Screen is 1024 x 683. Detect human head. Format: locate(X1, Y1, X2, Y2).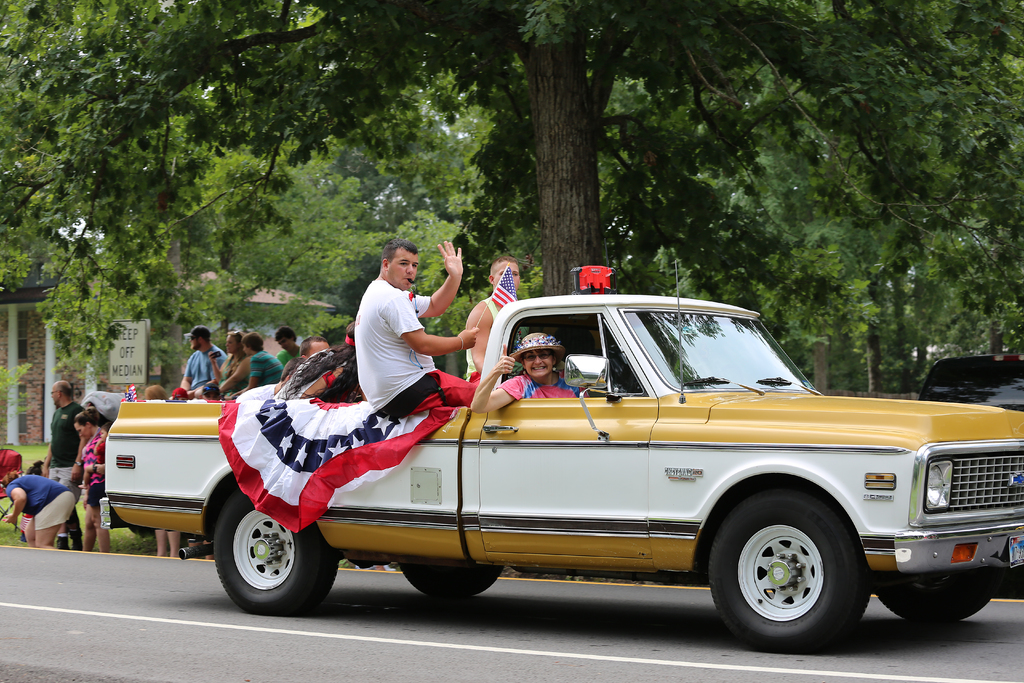
locate(378, 235, 420, 291).
